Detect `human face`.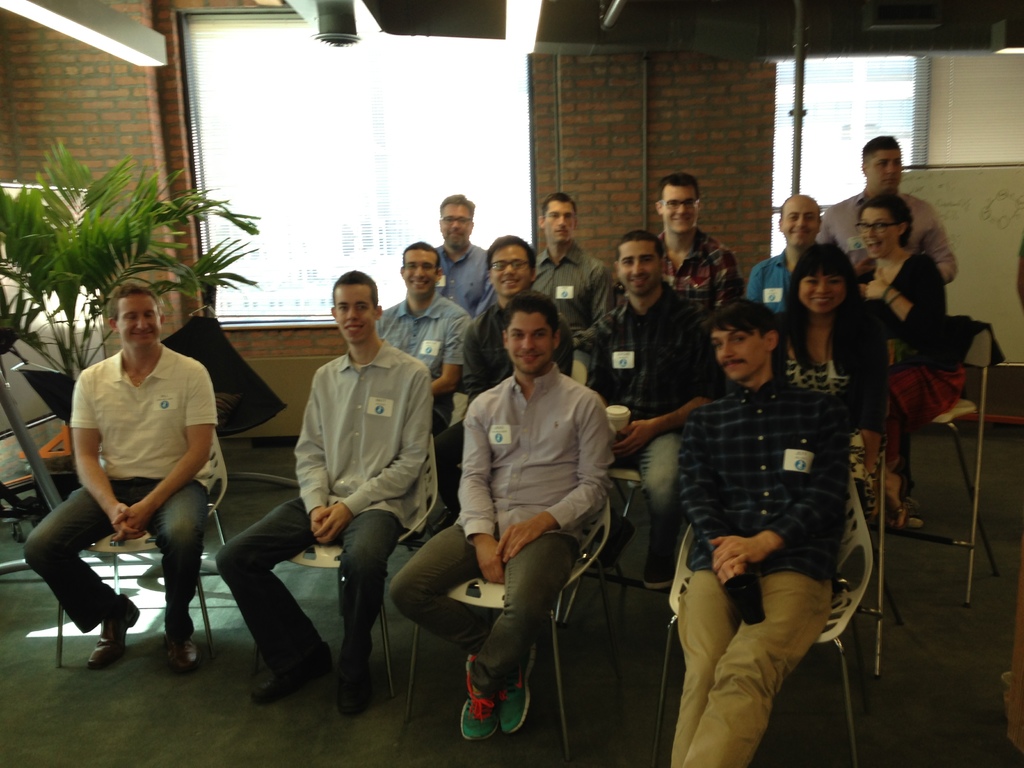
Detected at {"left": 781, "top": 199, "right": 820, "bottom": 252}.
